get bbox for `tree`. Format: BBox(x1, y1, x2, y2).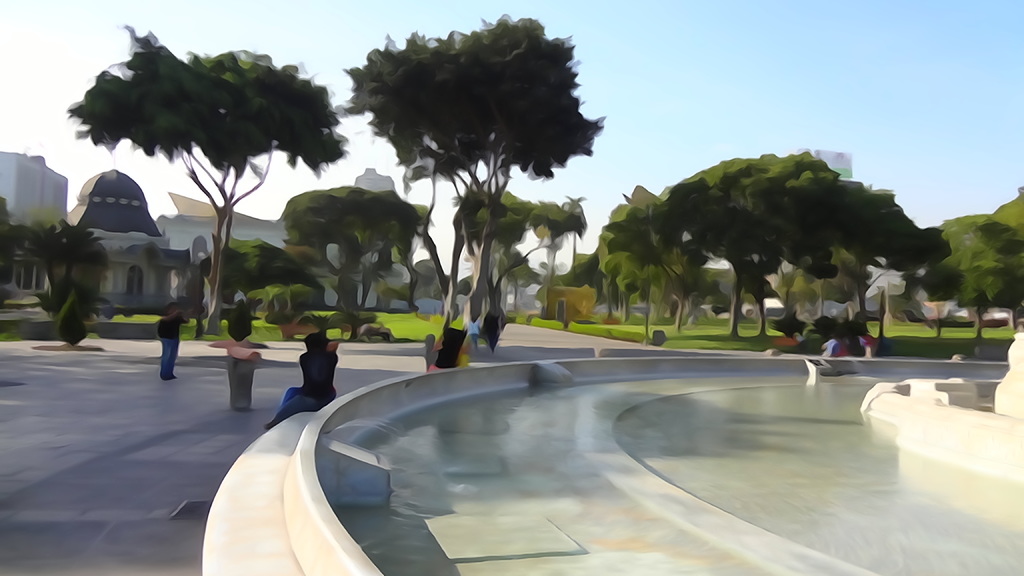
BBox(346, 0, 612, 349).
